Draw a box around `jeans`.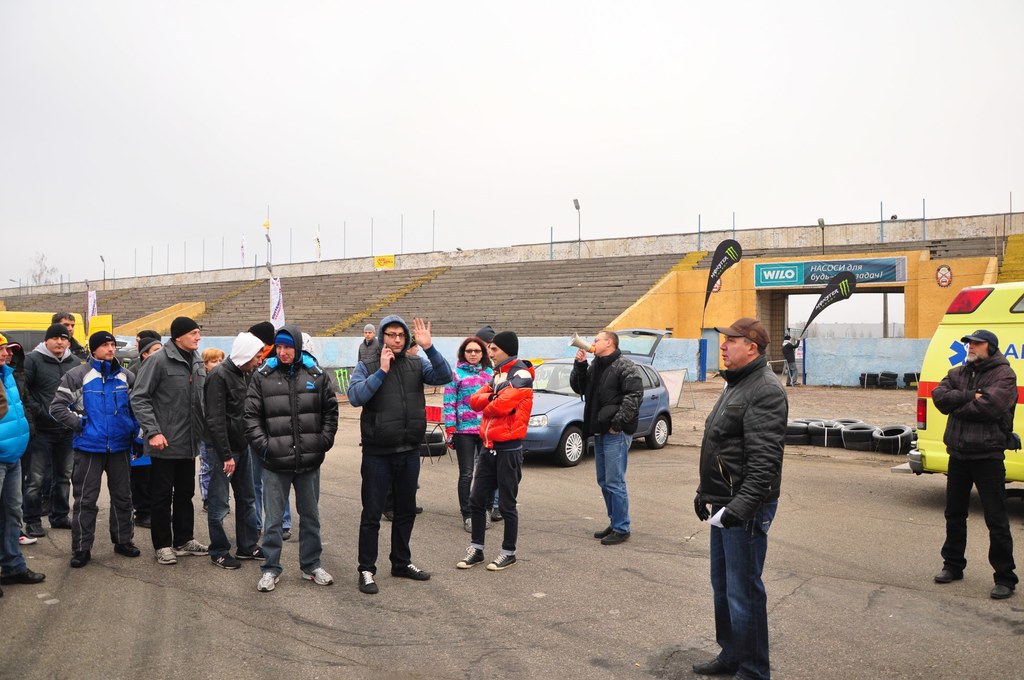
BBox(707, 496, 777, 679).
